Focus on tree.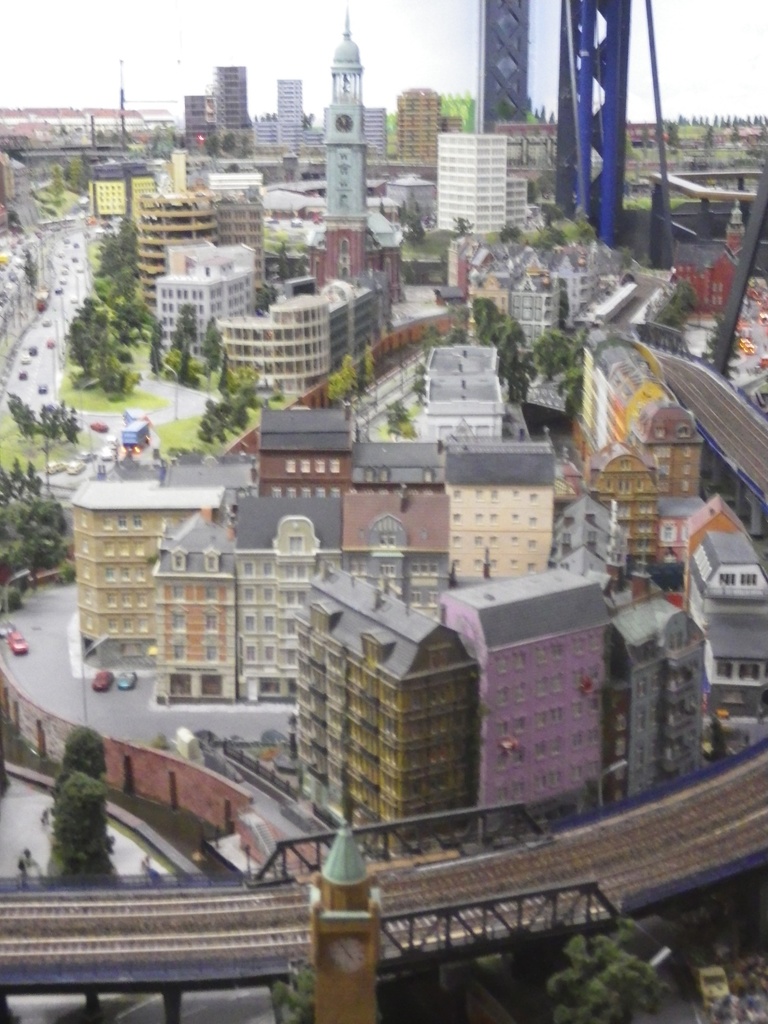
Focused at select_region(193, 362, 266, 446).
